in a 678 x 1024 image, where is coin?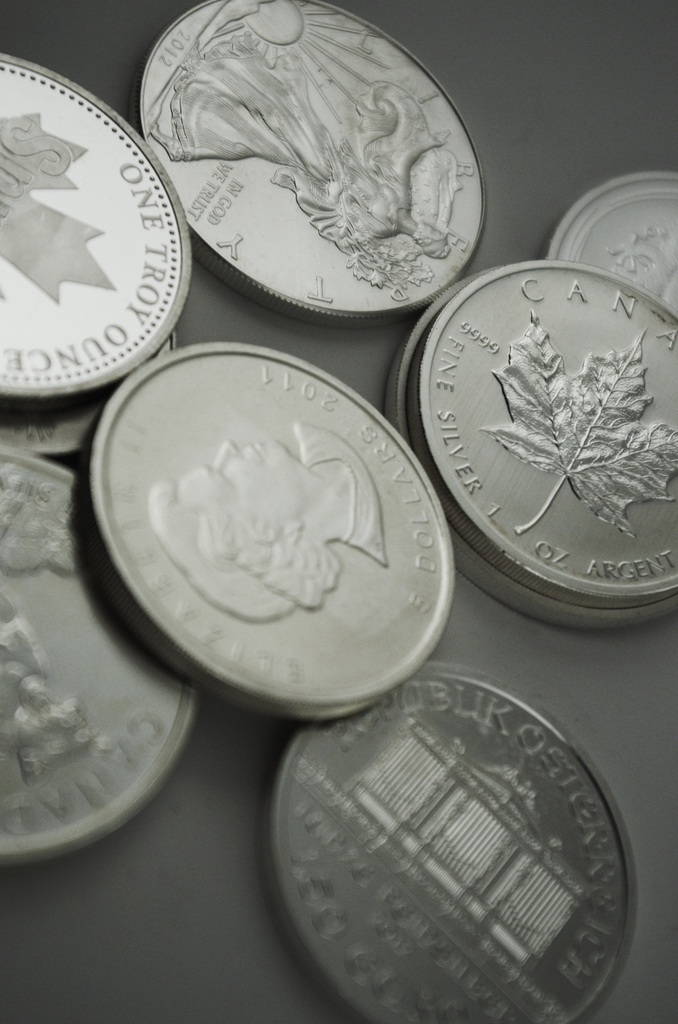
left=538, top=167, right=677, bottom=314.
